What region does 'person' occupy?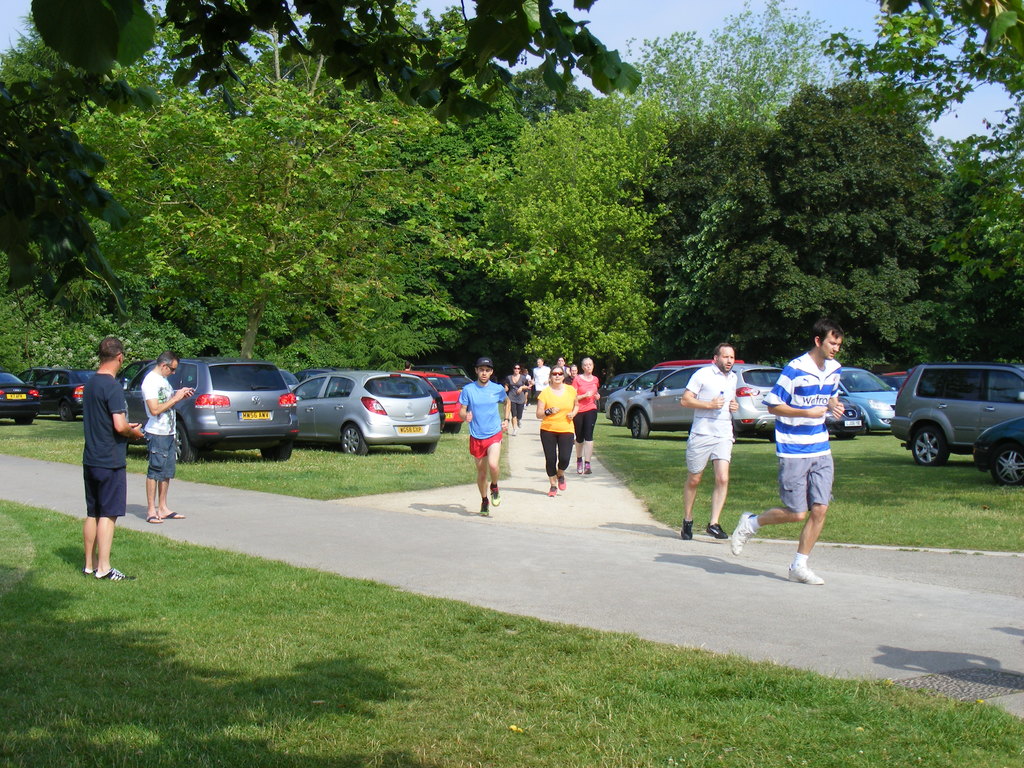
bbox=[556, 356, 570, 382].
